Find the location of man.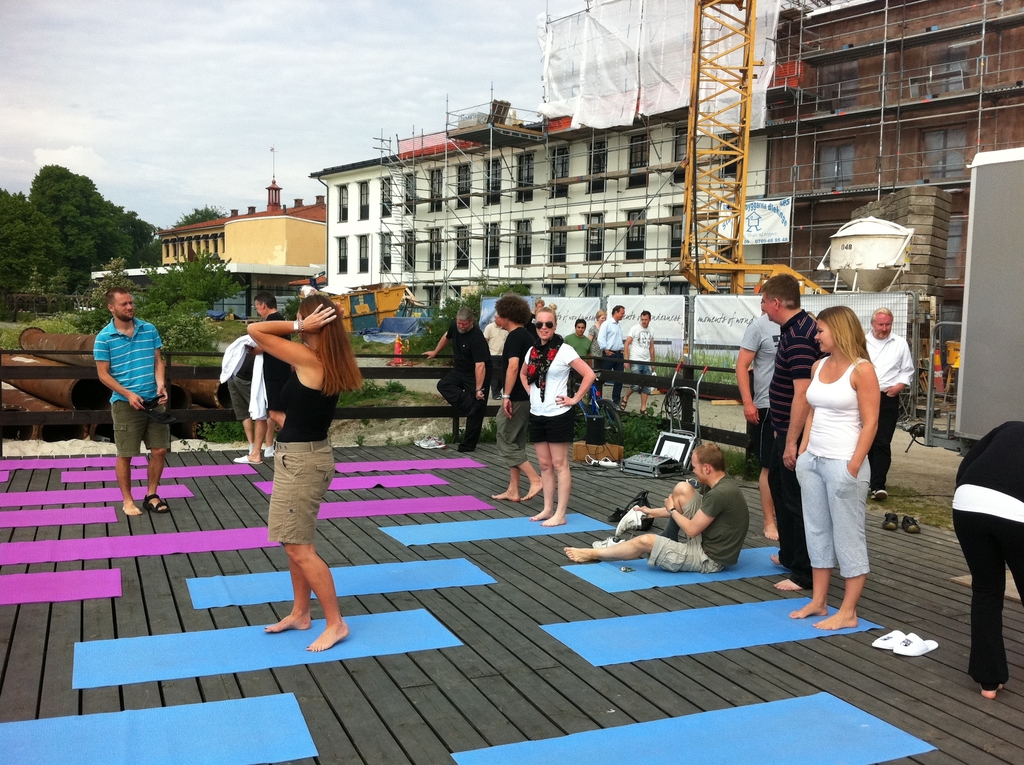
Location: [756,273,804,590].
